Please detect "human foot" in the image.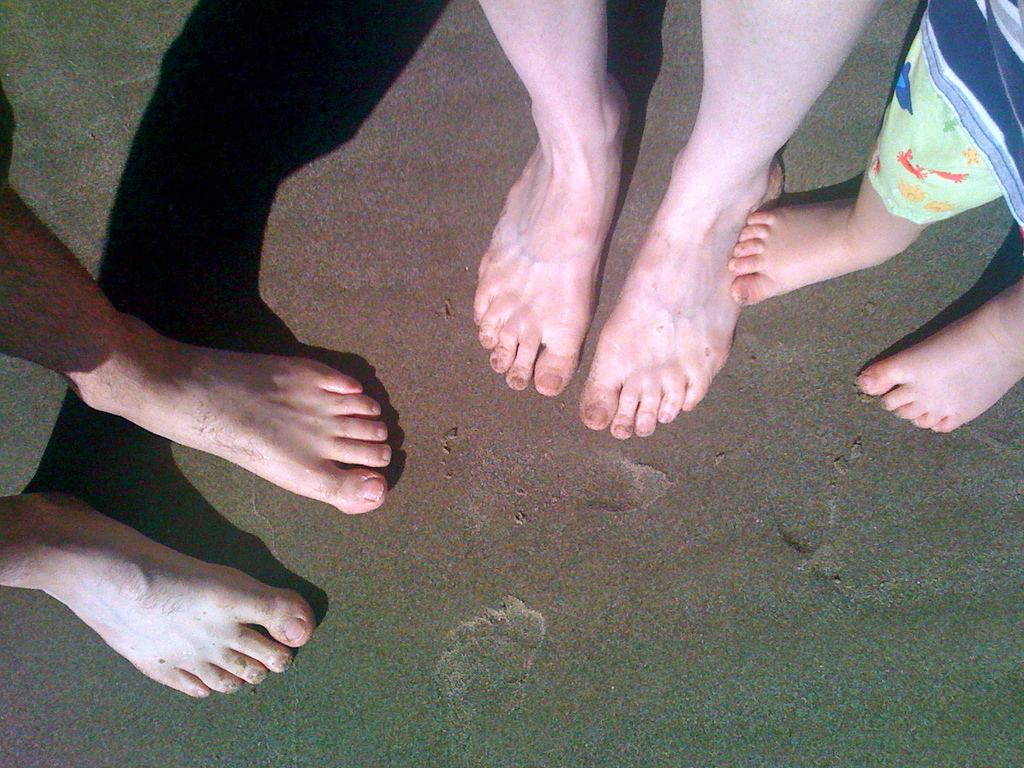
[x1=858, y1=287, x2=1023, y2=438].
